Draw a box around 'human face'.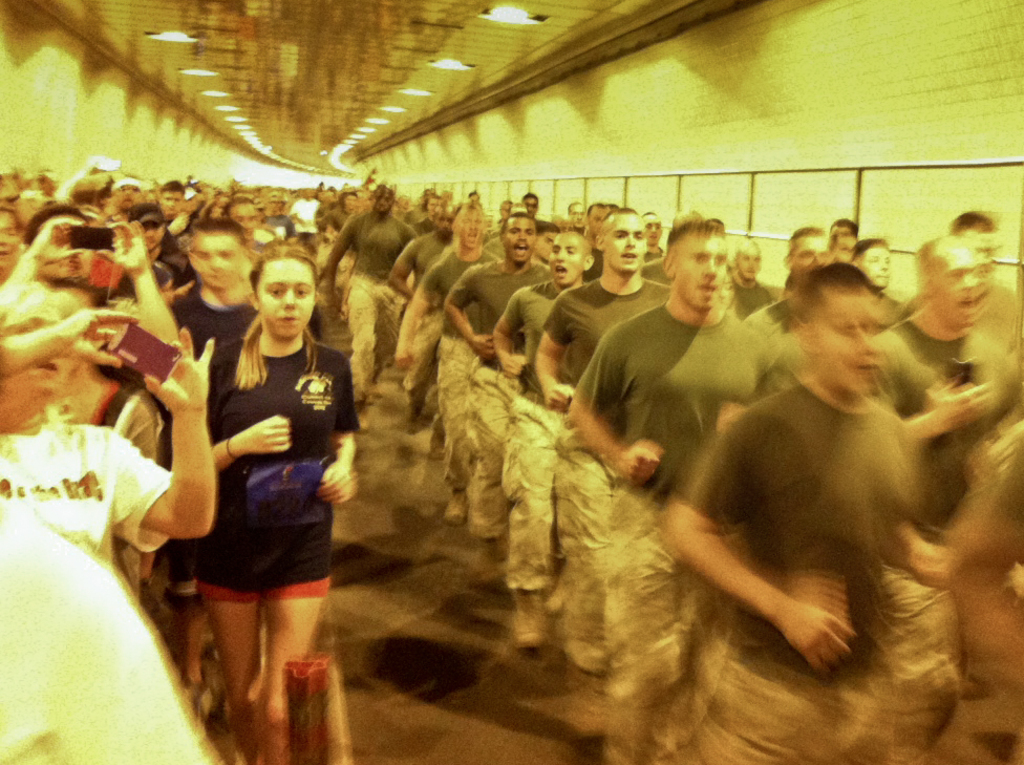
{"x1": 932, "y1": 242, "x2": 979, "y2": 319}.
